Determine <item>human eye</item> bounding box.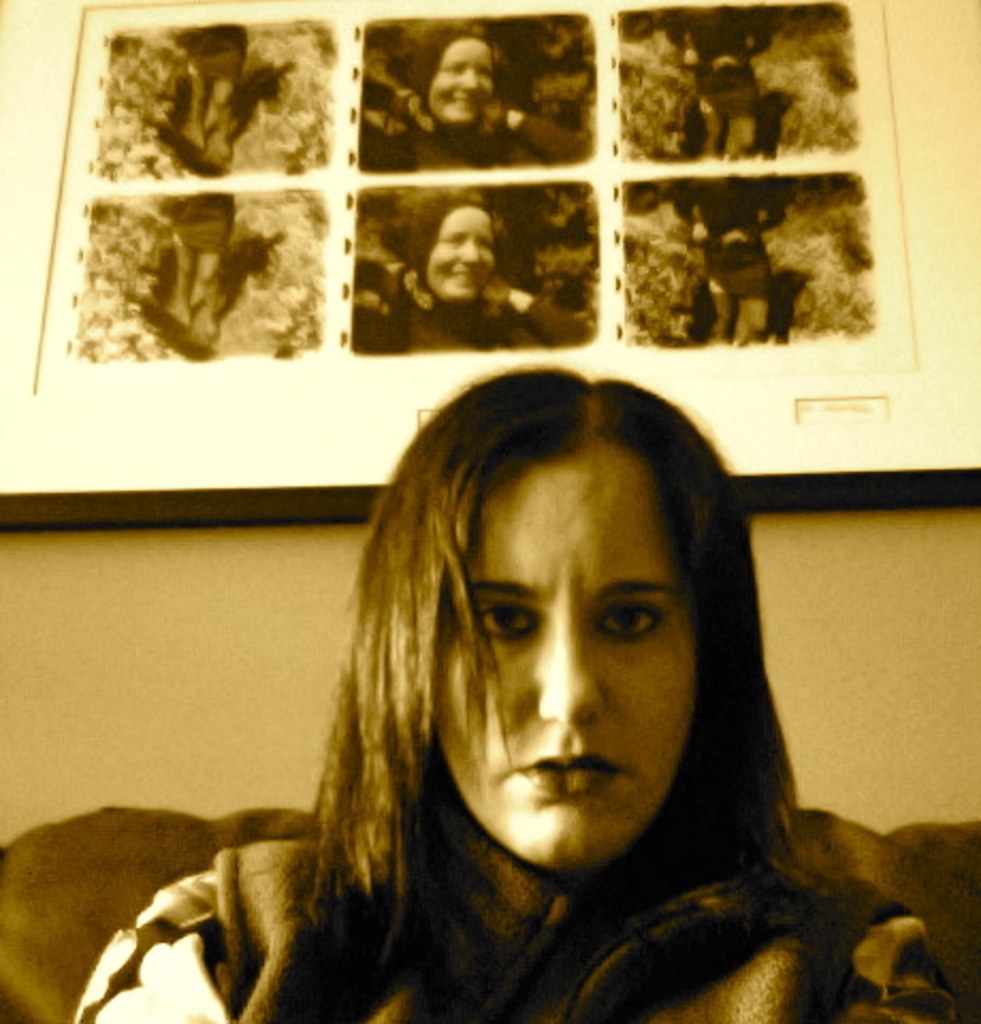
Determined: bbox=(471, 230, 490, 252).
